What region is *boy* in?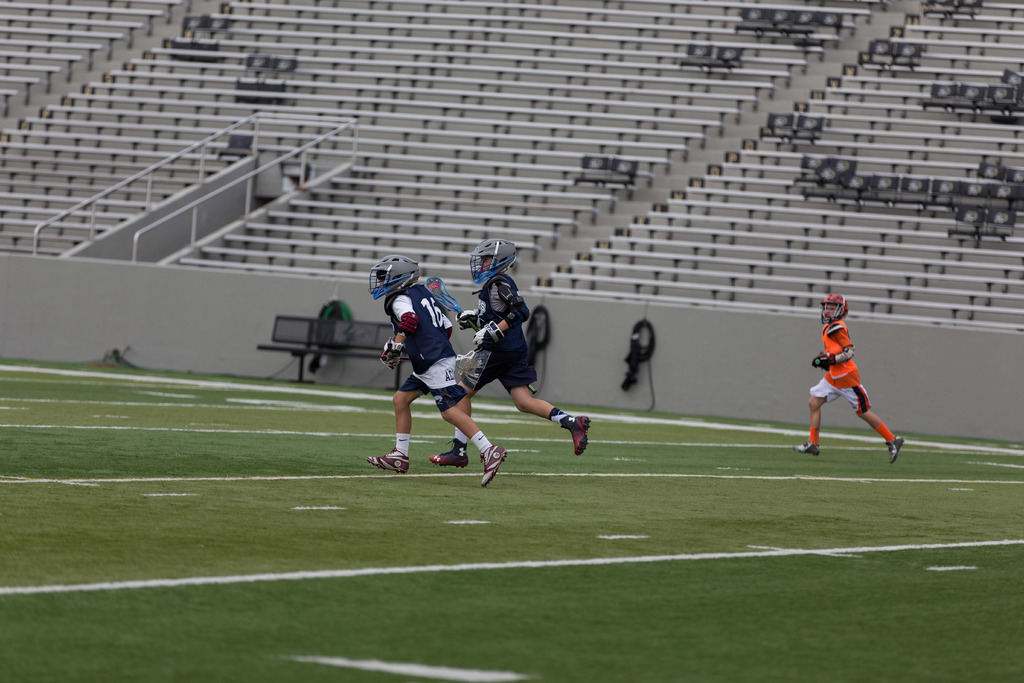
box=[368, 255, 506, 490].
